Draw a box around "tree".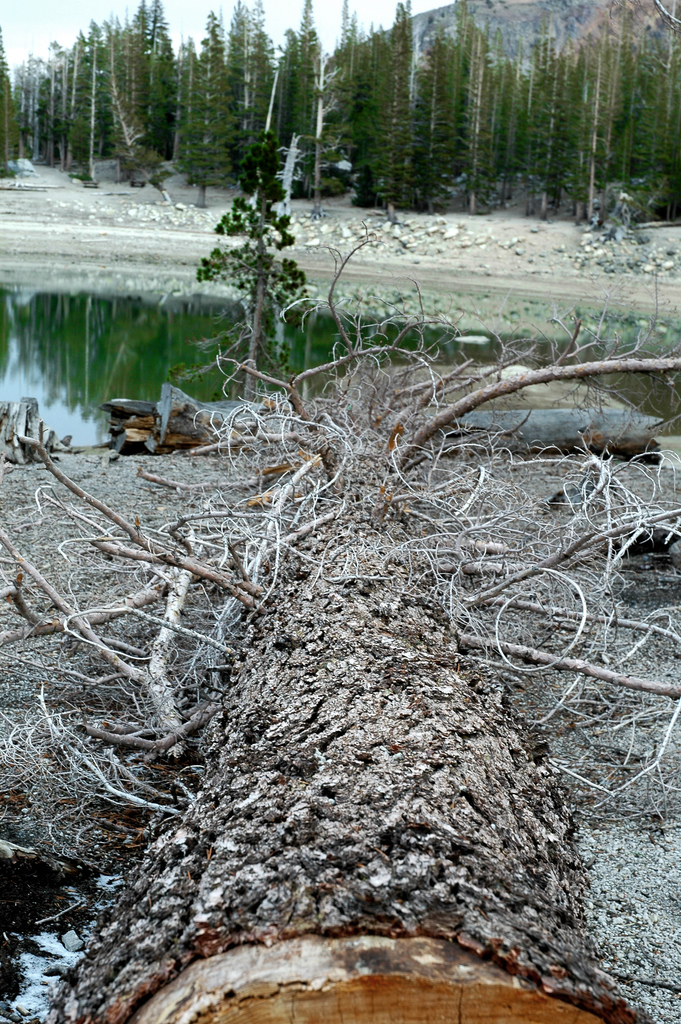
box=[193, 134, 317, 397].
